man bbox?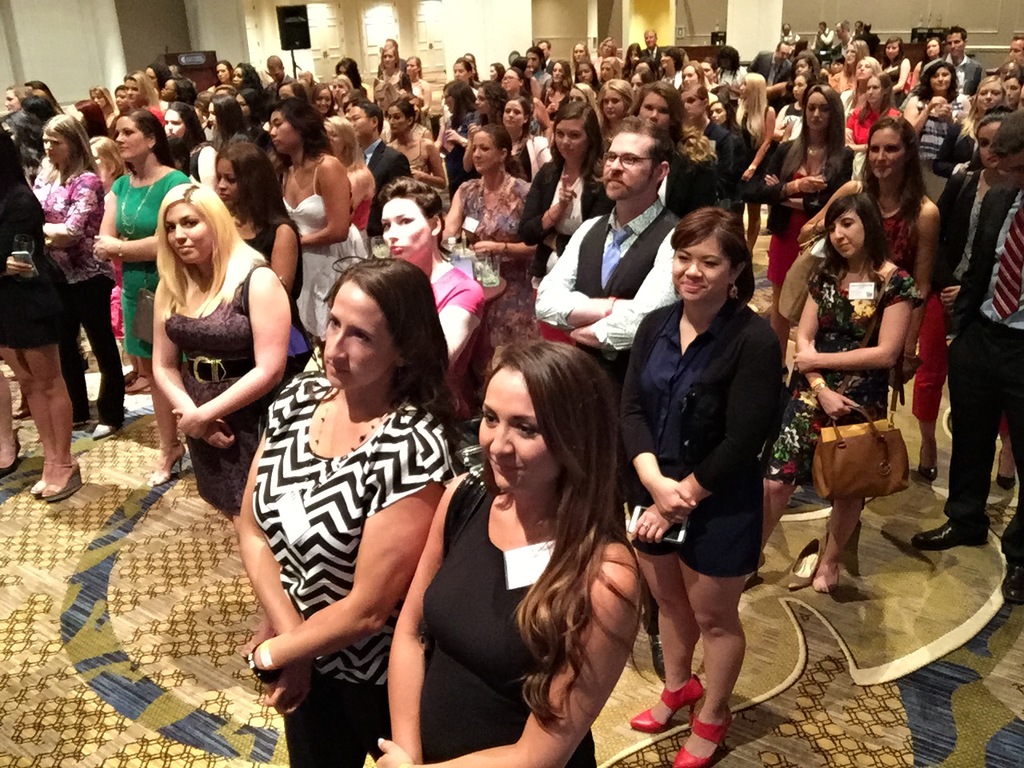
{"left": 920, "top": 24, "right": 982, "bottom": 96}
